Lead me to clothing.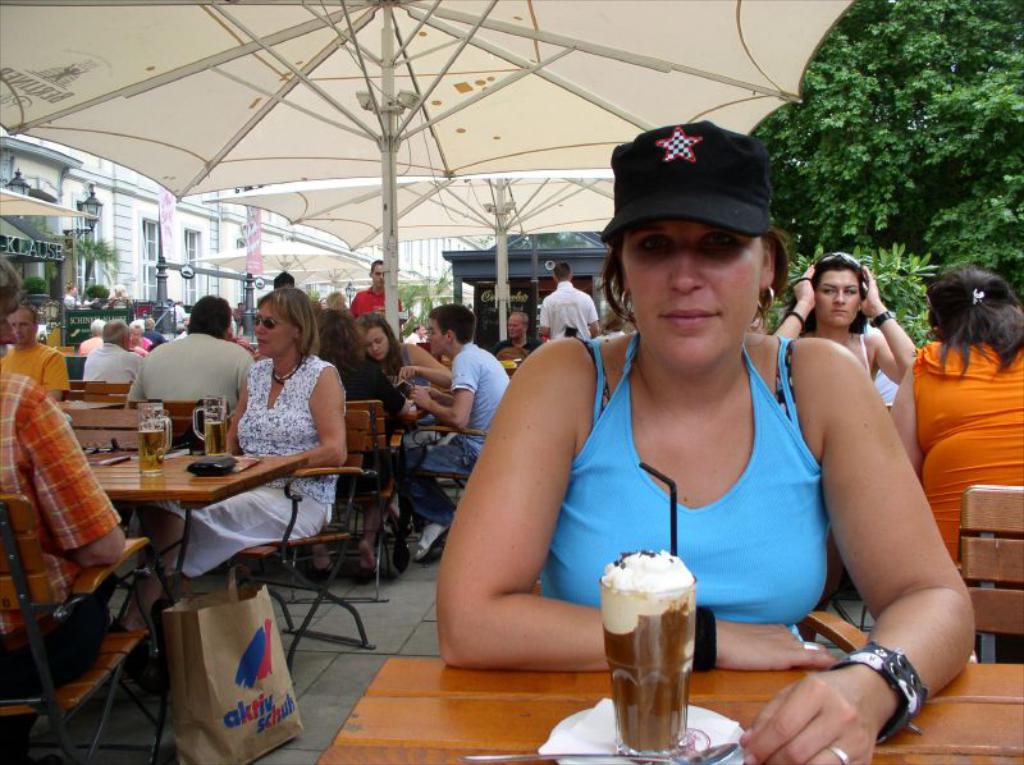
Lead to left=499, top=339, right=538, bottom=372.
